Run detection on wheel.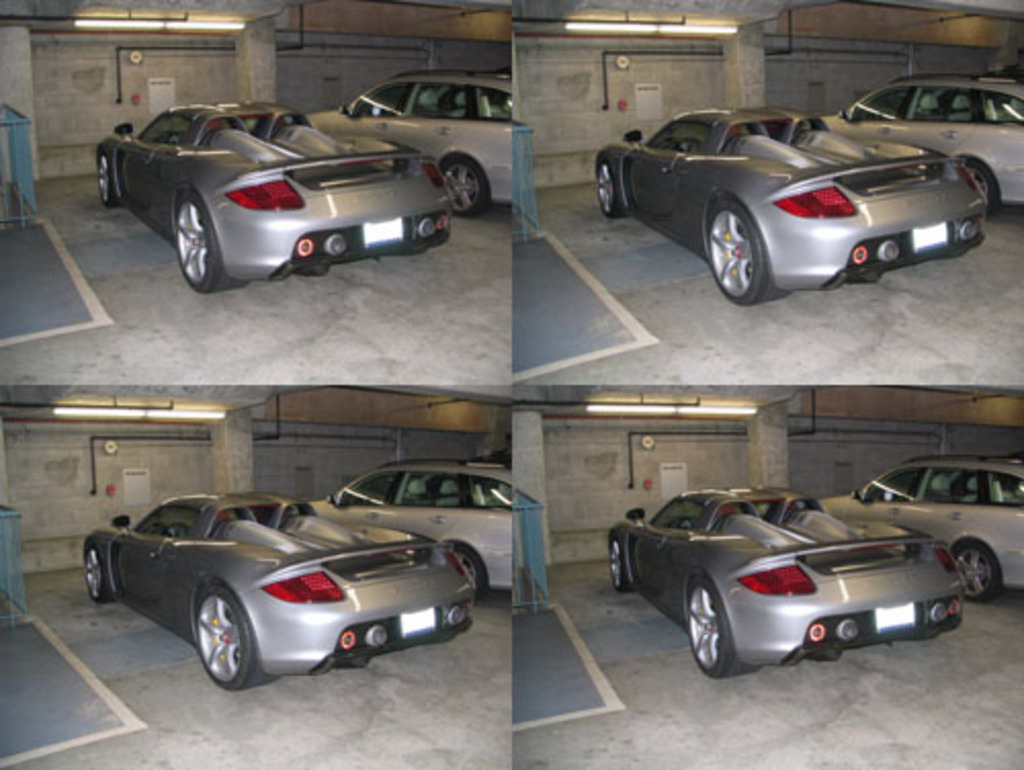
Result: box=[172, 188, 256, 291].
